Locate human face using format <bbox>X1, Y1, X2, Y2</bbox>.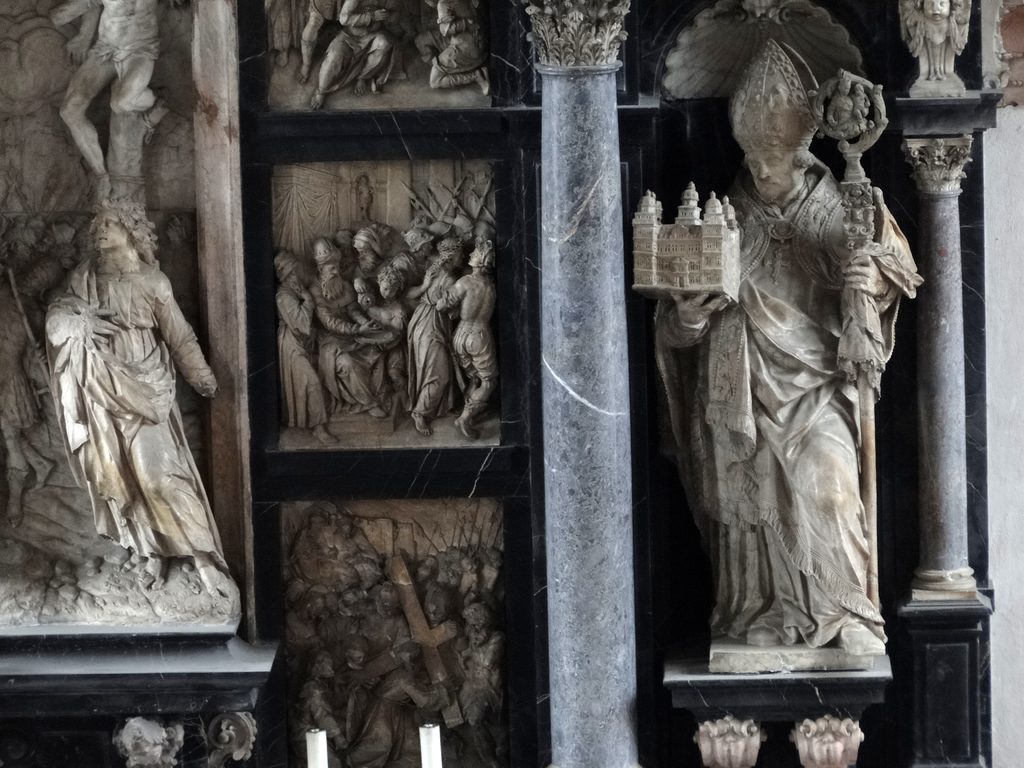
<bbox>377, 594, 396, 620</bbox>.
